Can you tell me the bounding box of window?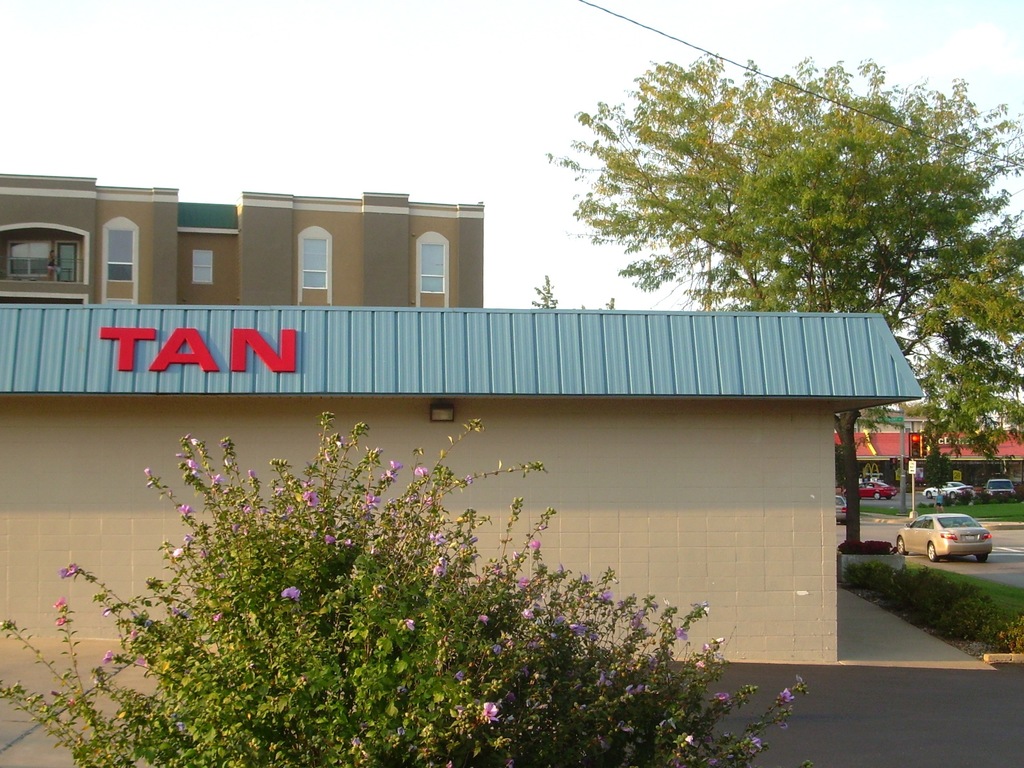
Rect(8, 241, 51, 275).
